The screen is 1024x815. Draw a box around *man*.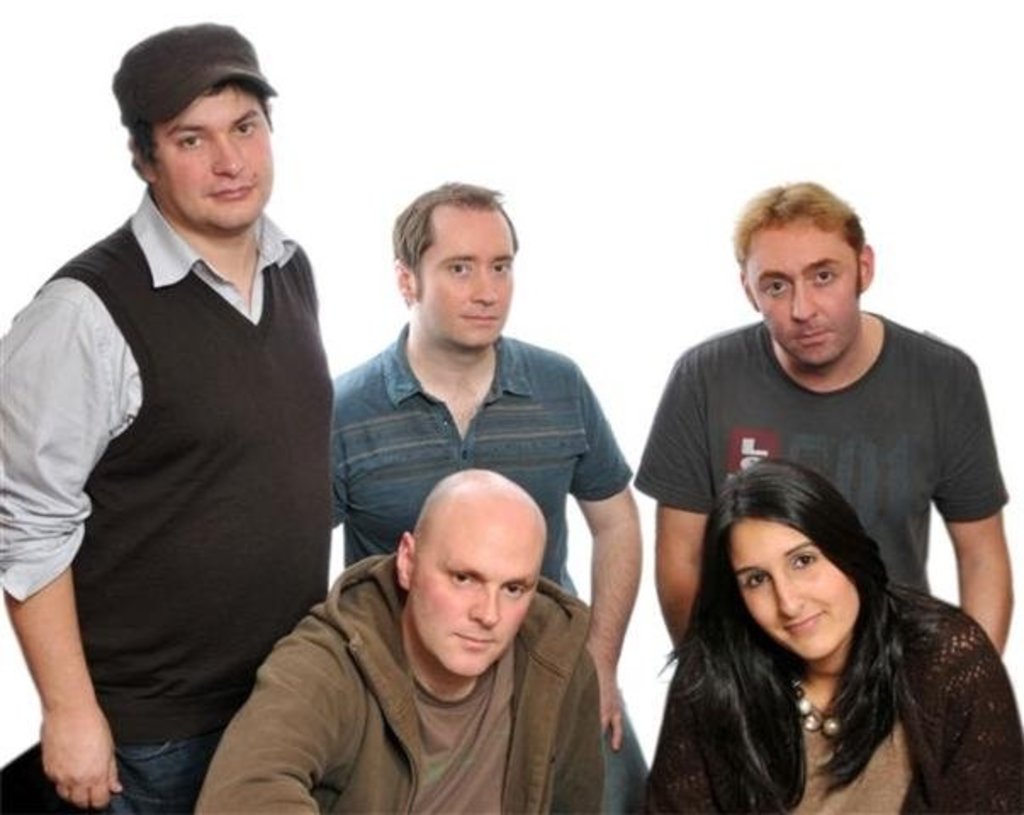
x1=331, y1=171, x2=652, y2=813.
